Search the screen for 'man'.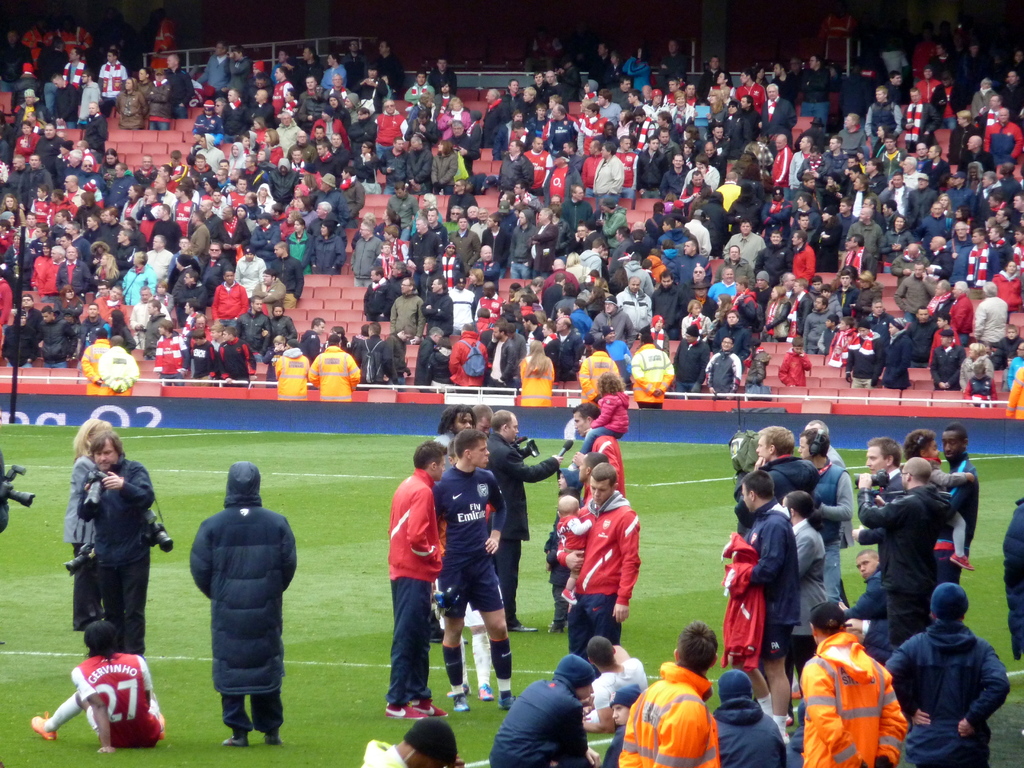
Found at [left=426, top=51, right=461, bottom=90].
